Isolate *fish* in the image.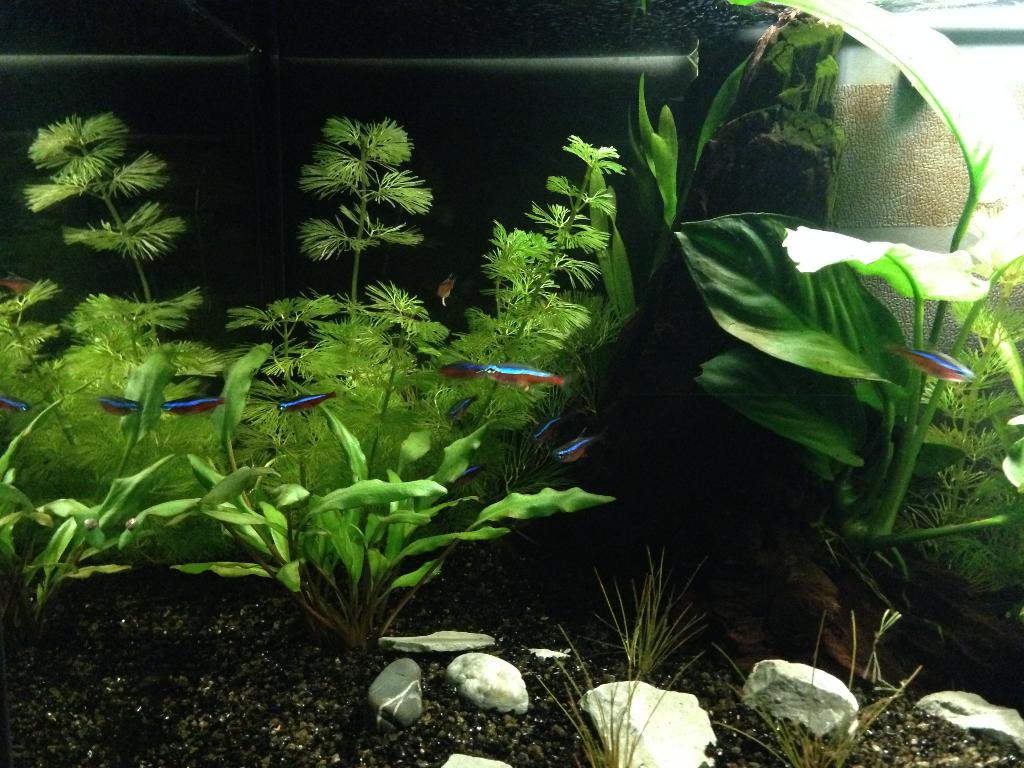
Isolated region: (left=447, top=394, right=476, bottom=417).
